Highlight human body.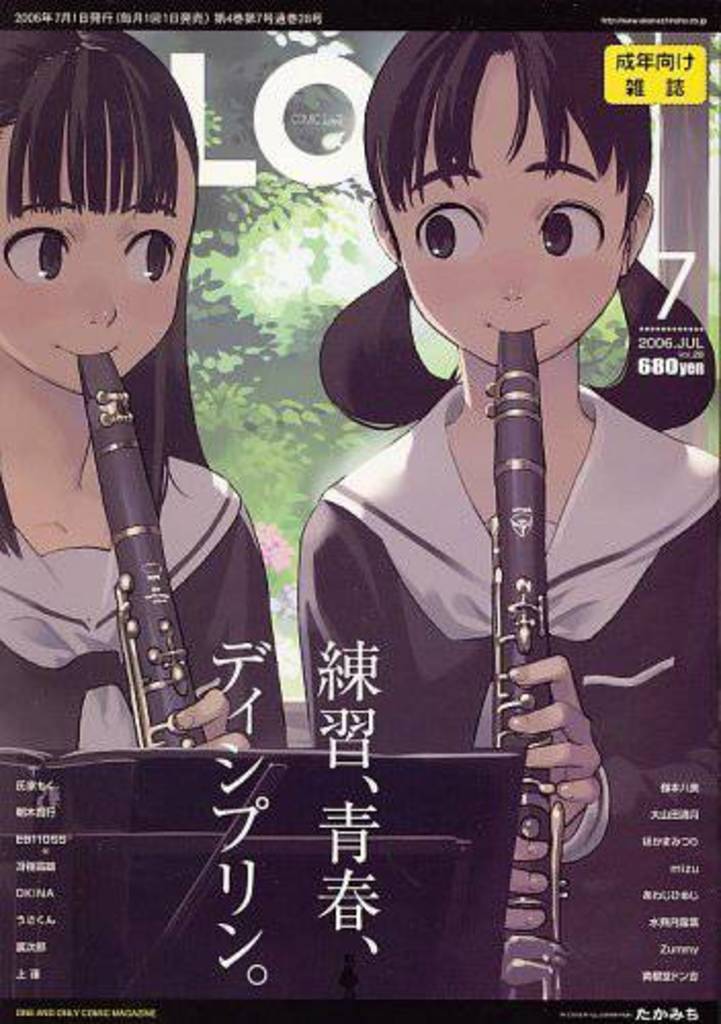
Highlighted region: bbox=[0, 29, 287, 754].
